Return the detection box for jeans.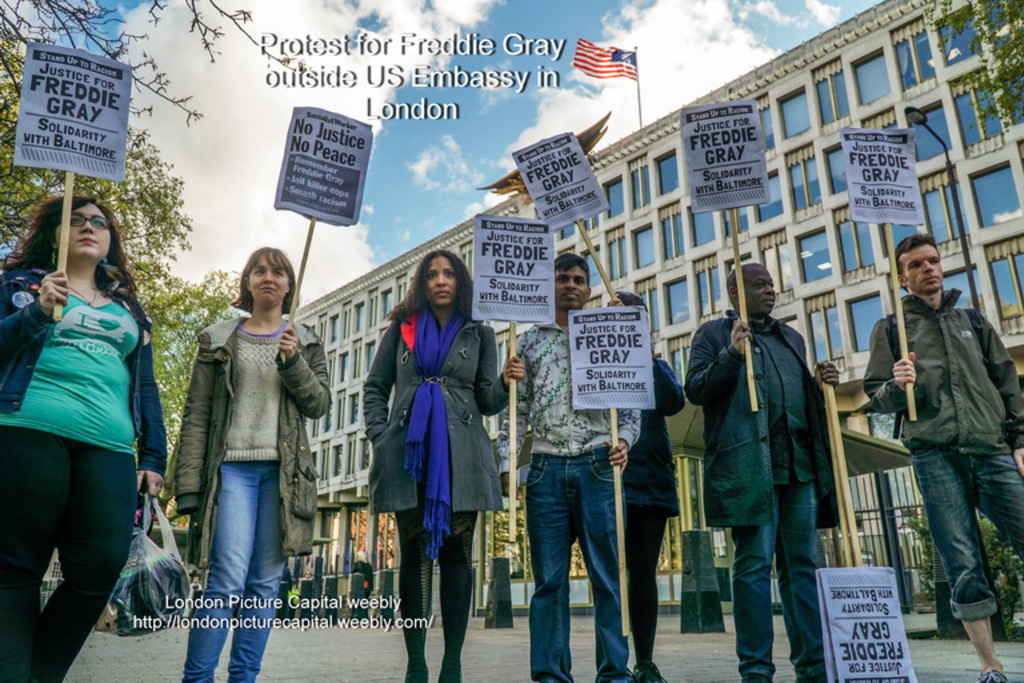
[731, 490, 827, 676].
